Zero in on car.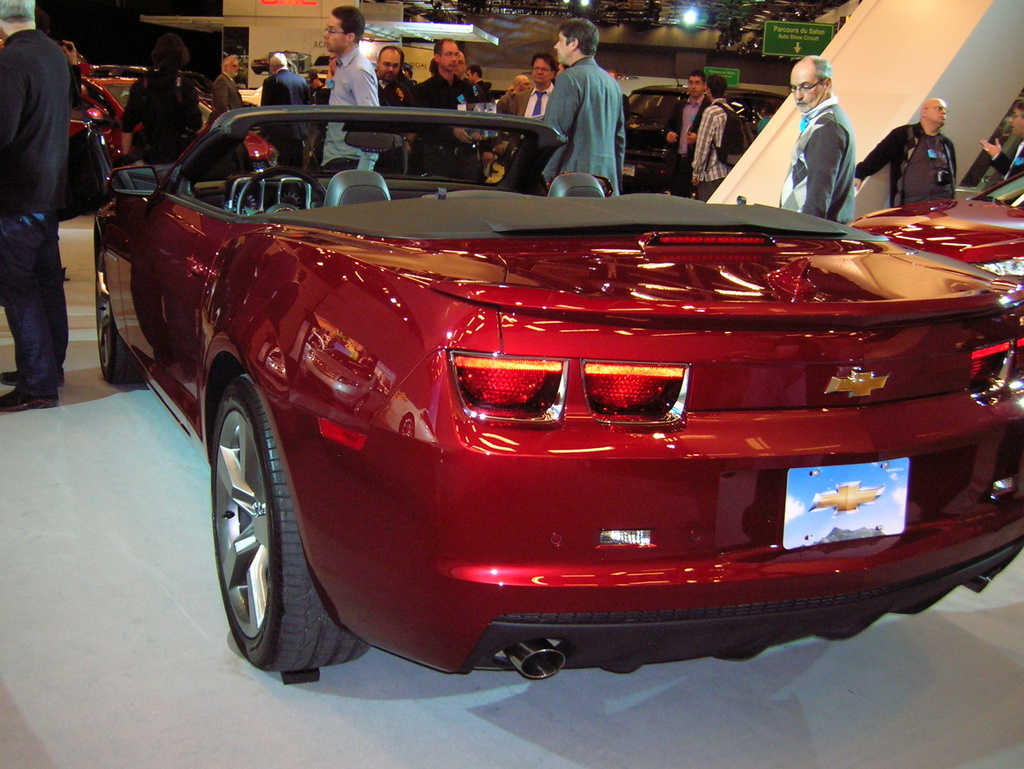
Zeroed in: 105:97:1023:676.
